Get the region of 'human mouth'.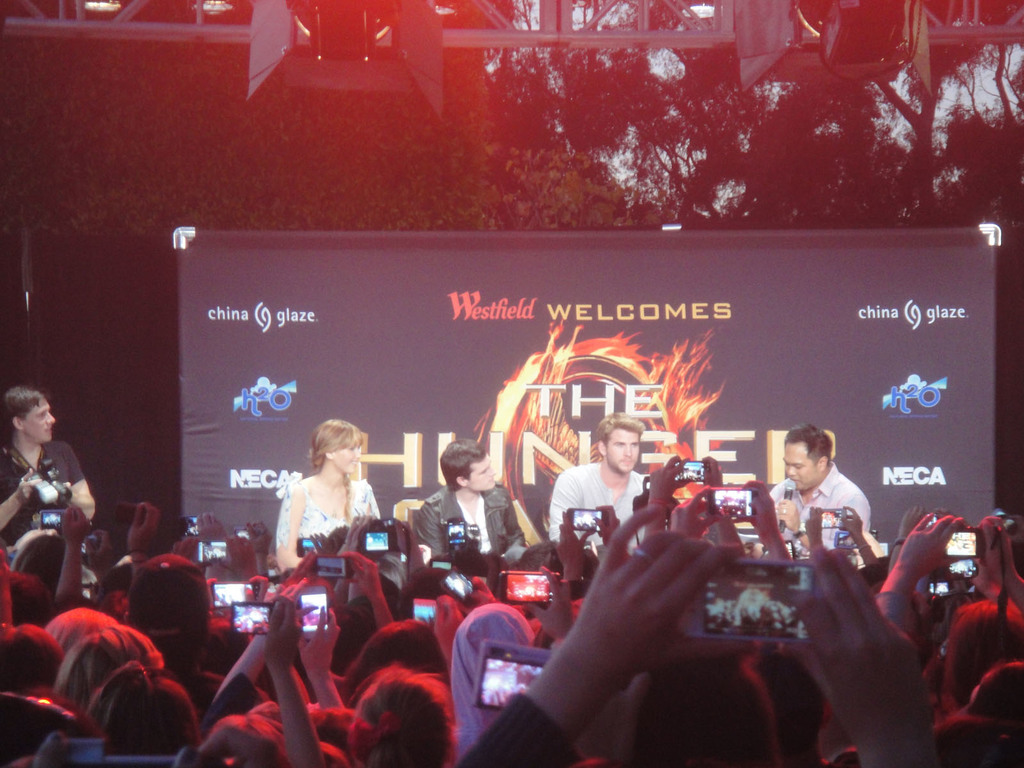
x1=349 y1=460 x2=362 y2=467.
